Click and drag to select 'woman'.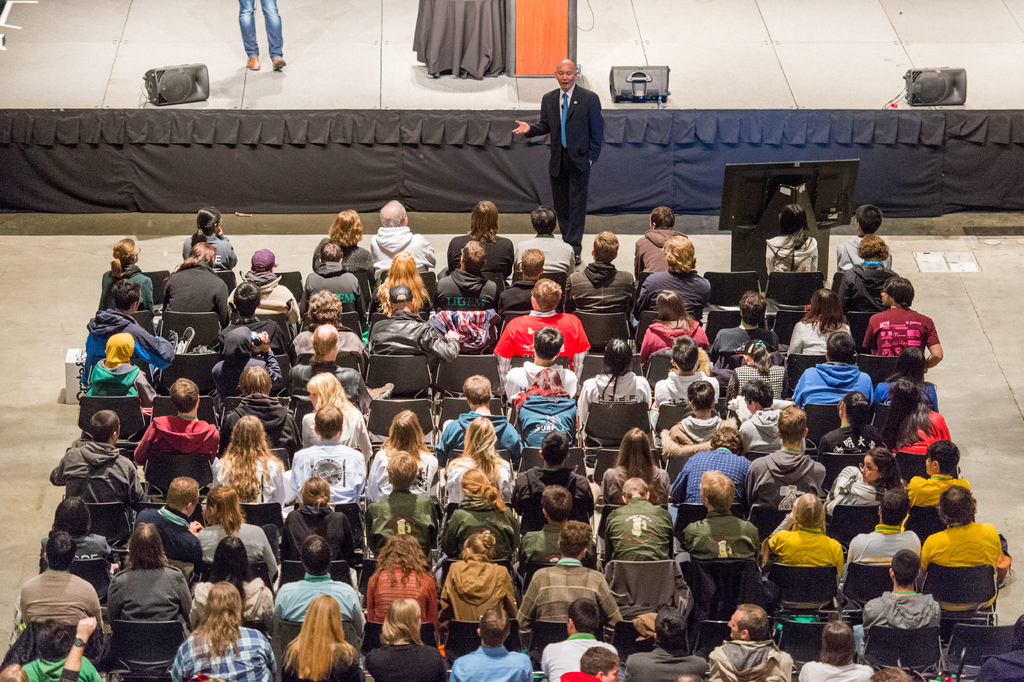
Selection: region(172, 581, 276, 681).
